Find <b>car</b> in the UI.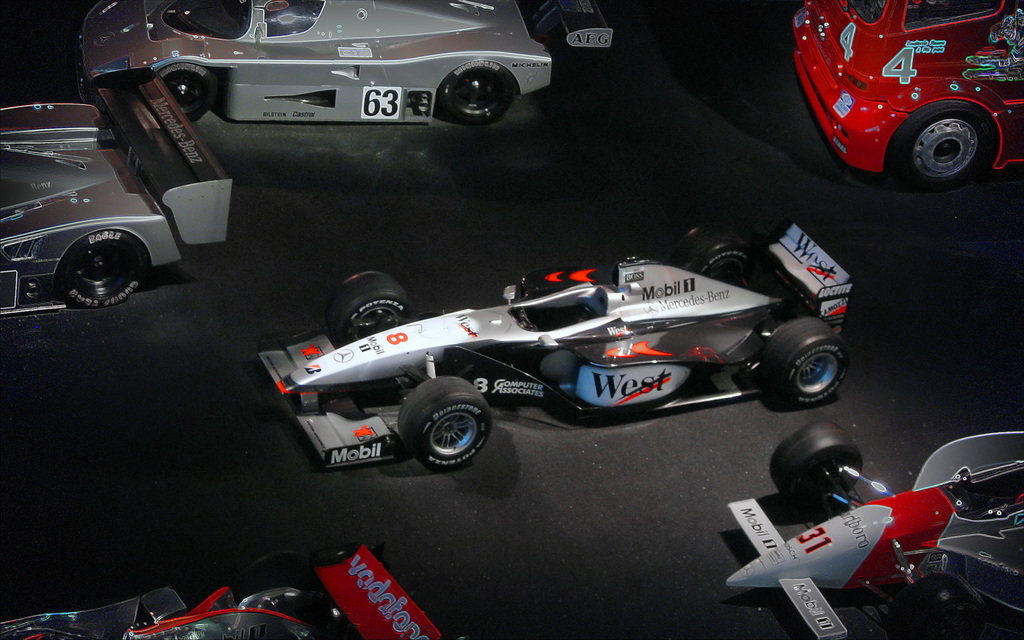
UI element at select_region(787, 0, 1023, 191).
